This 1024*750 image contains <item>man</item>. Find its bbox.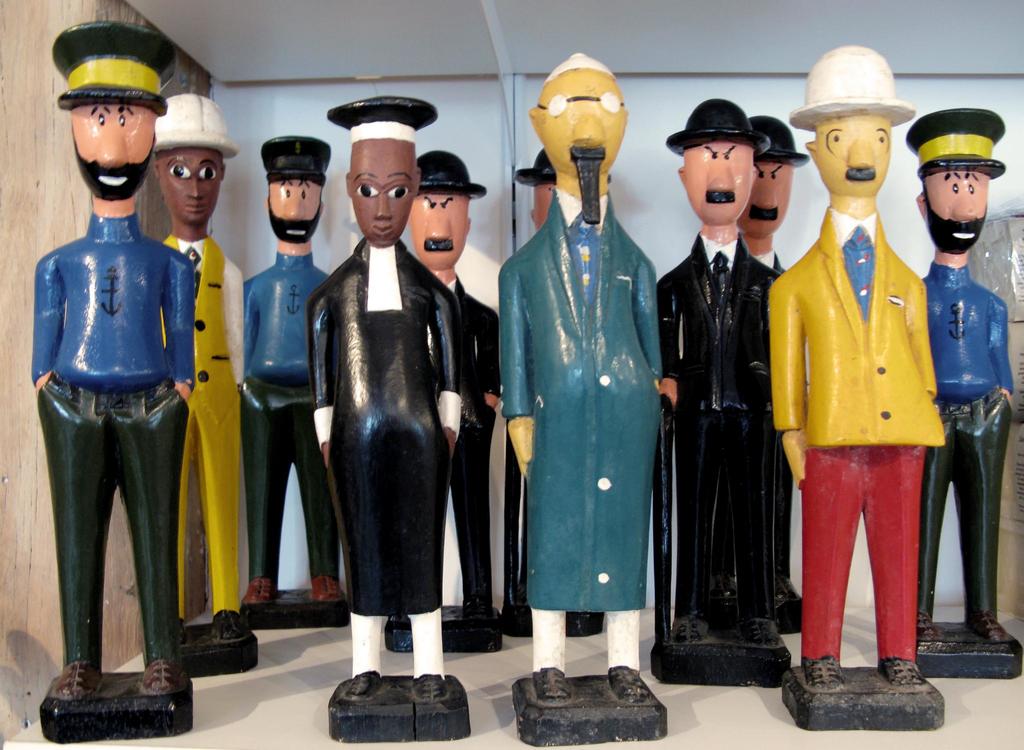
x1=241 y1=133 x2=344 y2=610.
